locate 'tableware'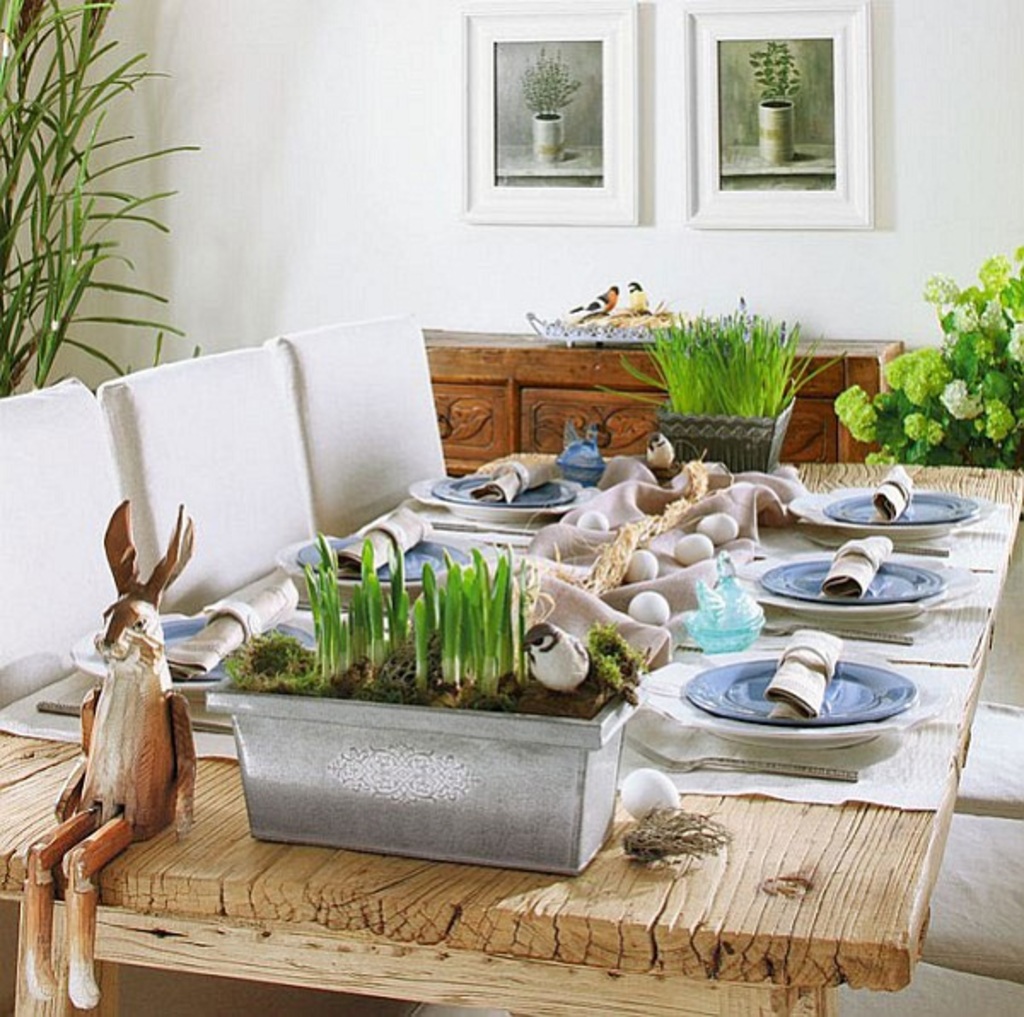
[left=775, top=642, right=836, bottom=686]
